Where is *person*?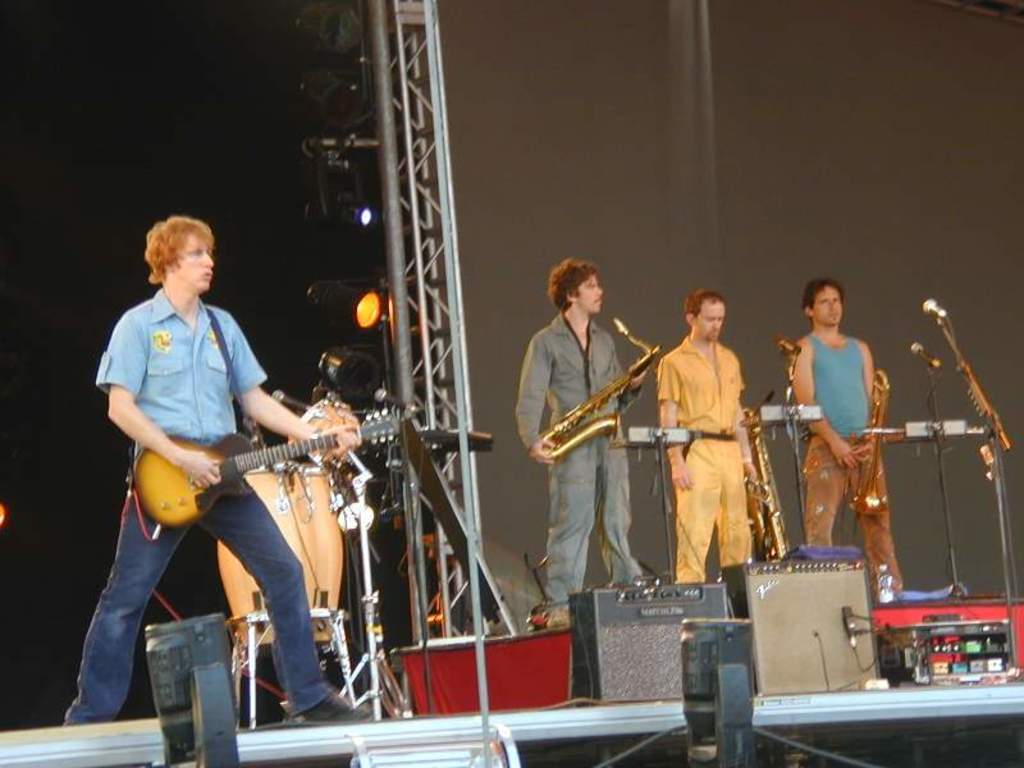
[64,214,372,728].
